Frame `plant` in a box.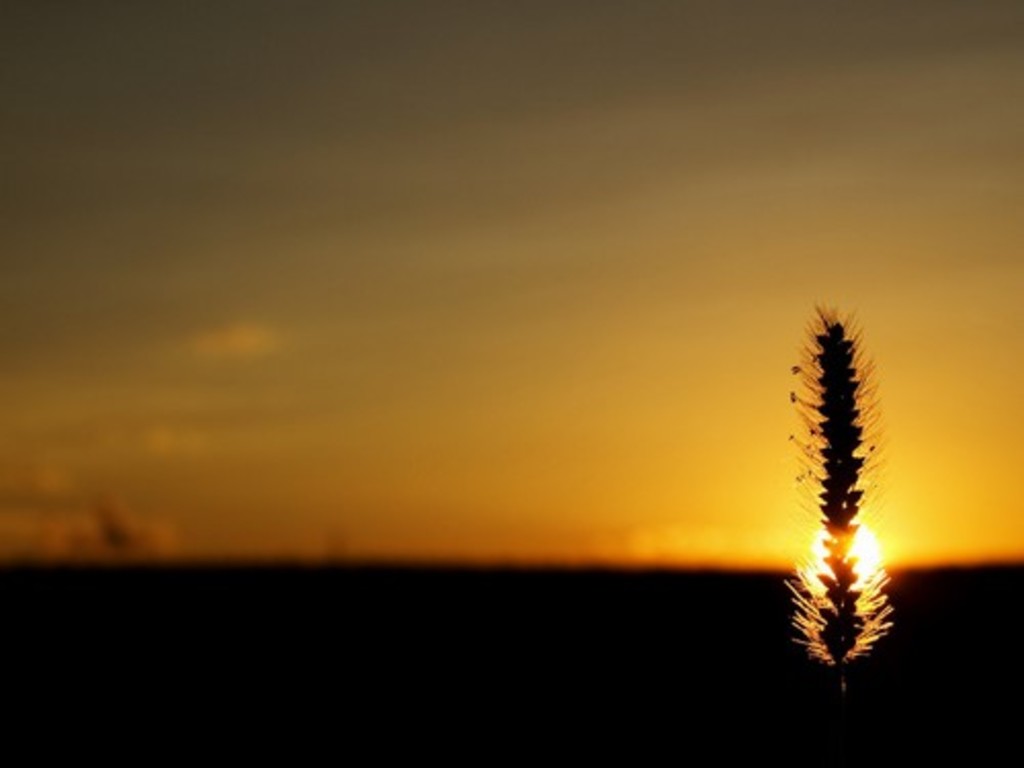
{"left": 762, "top": 268, "right": 930, "bottom": 690}.
